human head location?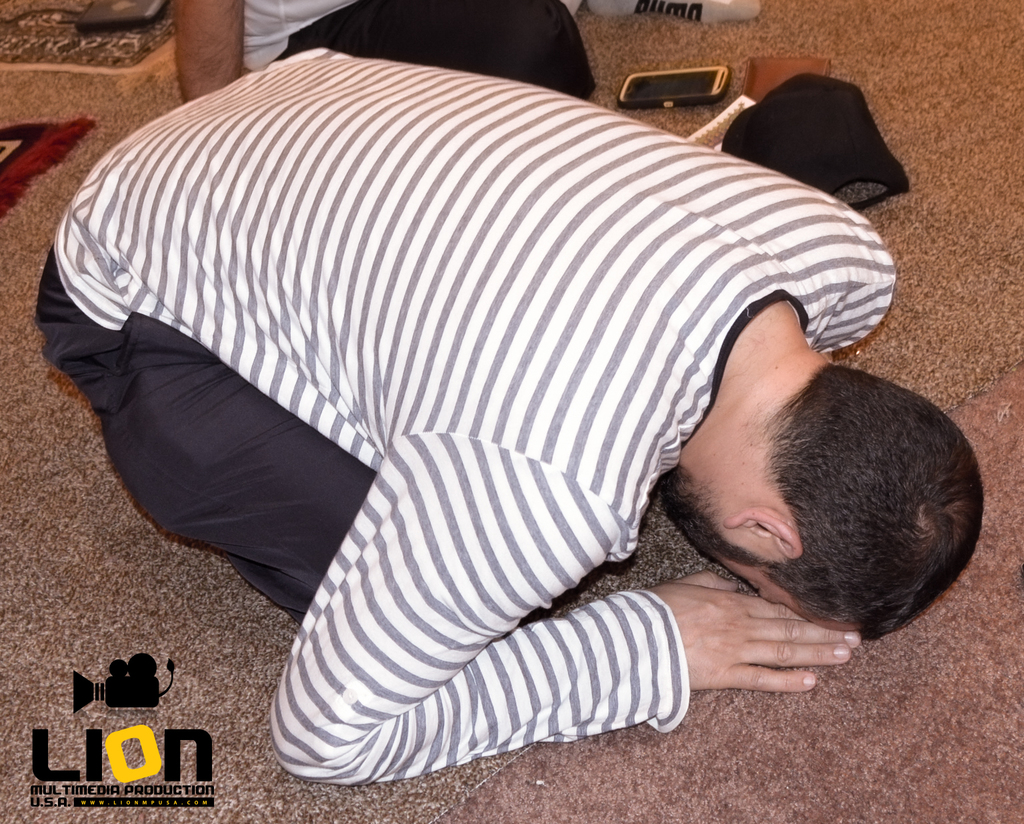
[663,391,983,640]
